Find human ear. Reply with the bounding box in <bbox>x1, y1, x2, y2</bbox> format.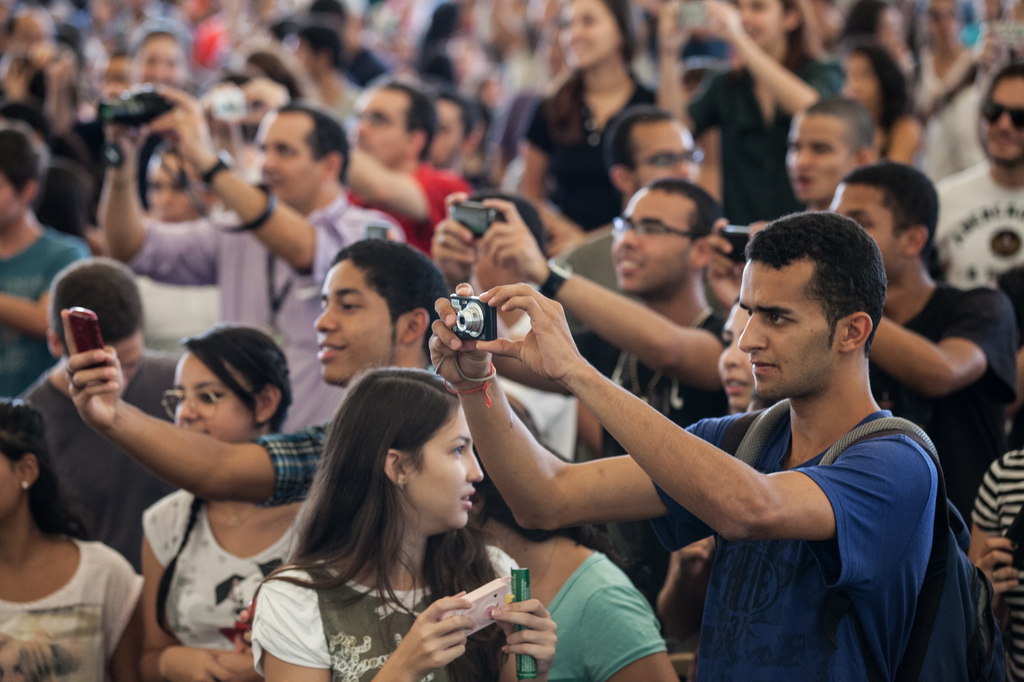
<bbox>383, 445, 408, 489</bbox>.
